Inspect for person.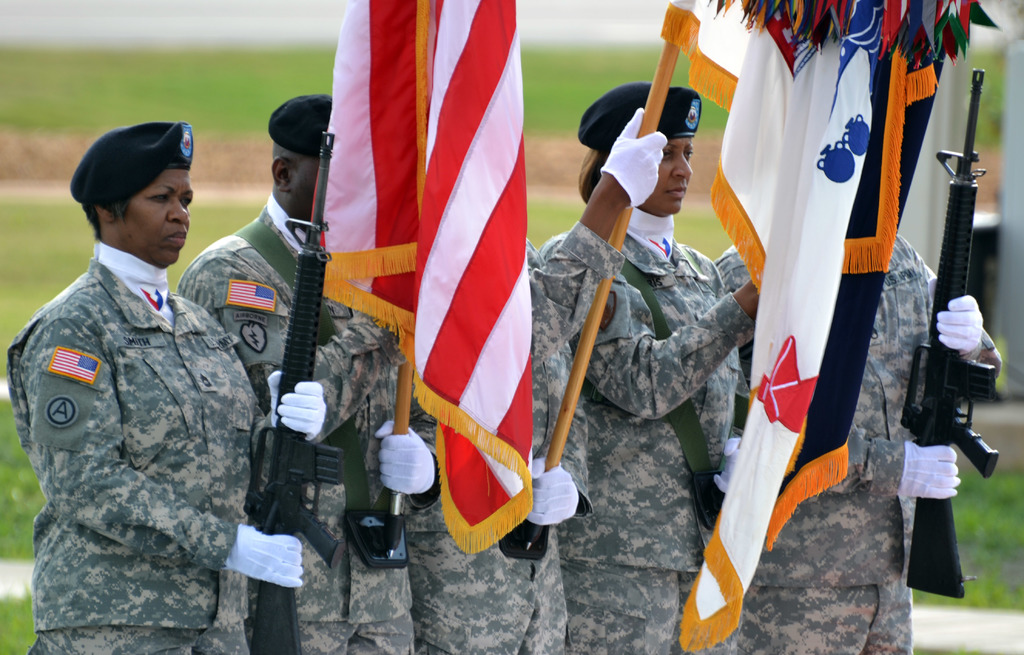
Inspection: Rect(179, 95, 415, 654).
